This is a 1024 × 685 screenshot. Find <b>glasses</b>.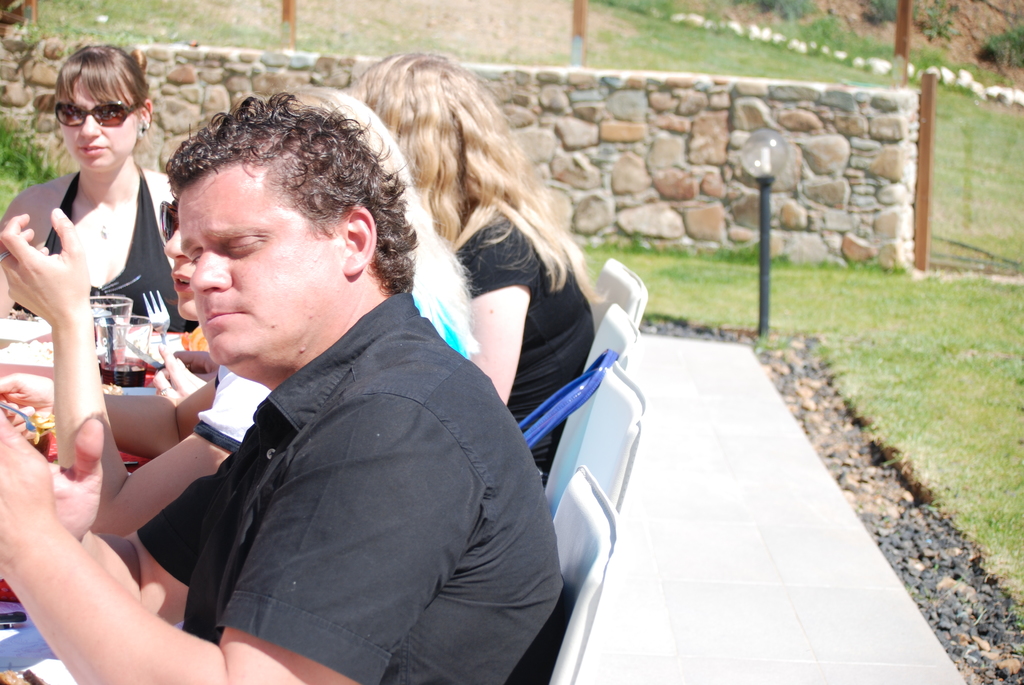
Bounding box: region(39, 86, 145, 129).
